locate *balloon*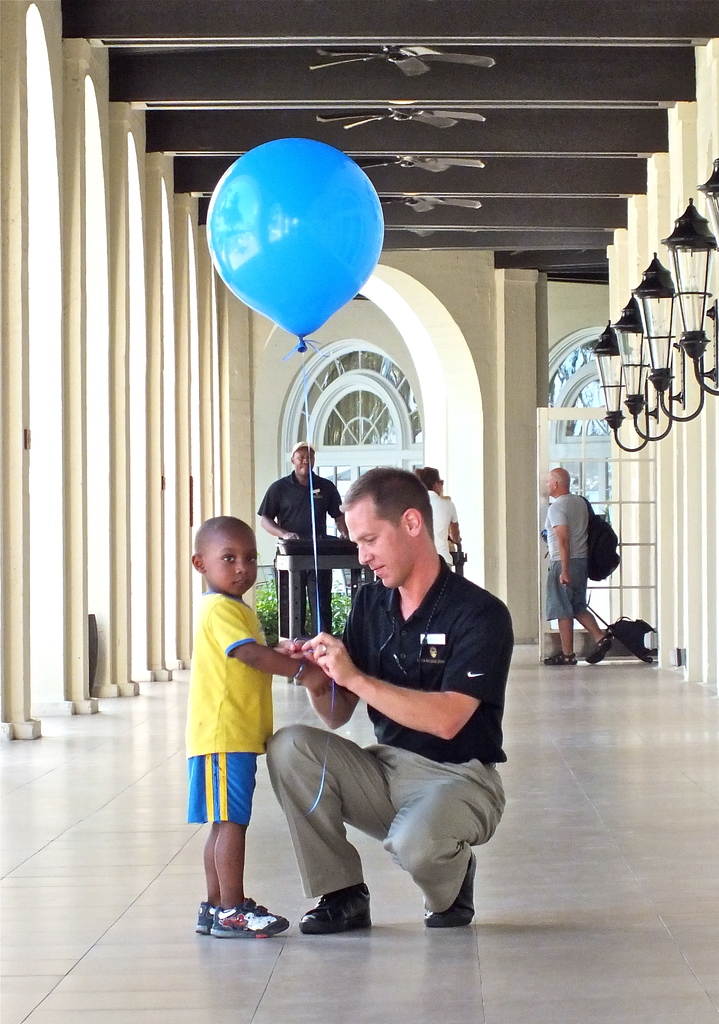
(x1=207, y1=135, x2=389, y2=350)
